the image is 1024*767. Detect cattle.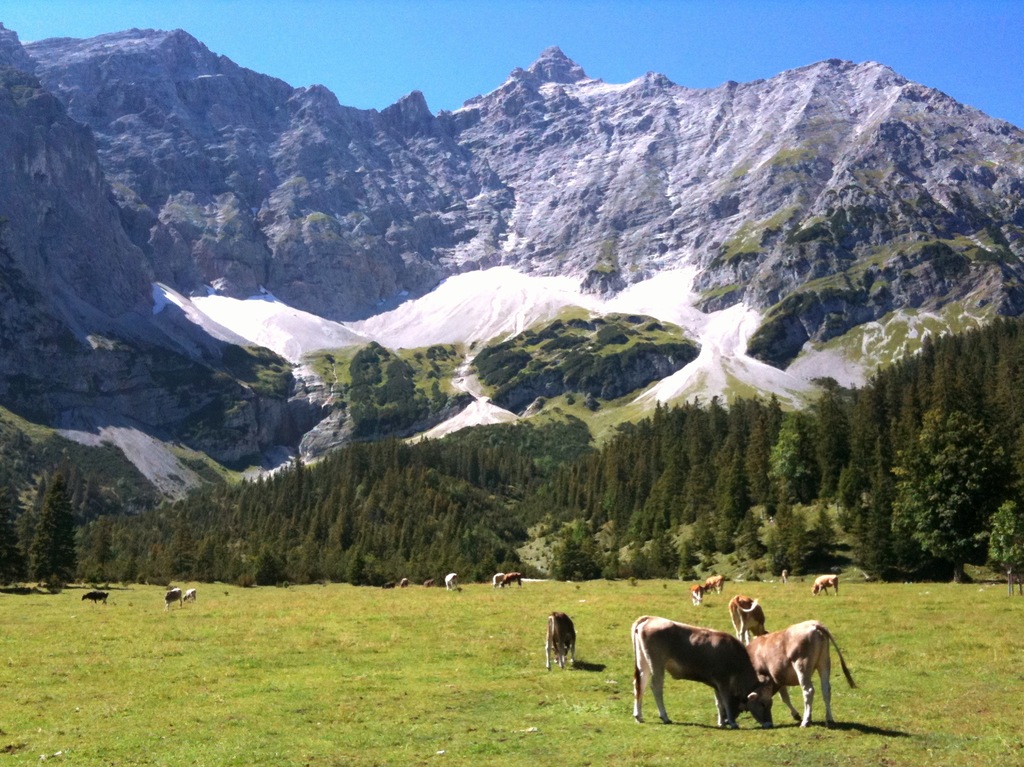
Detection: <bbox>636, 619, 787, 731</bbox>.
